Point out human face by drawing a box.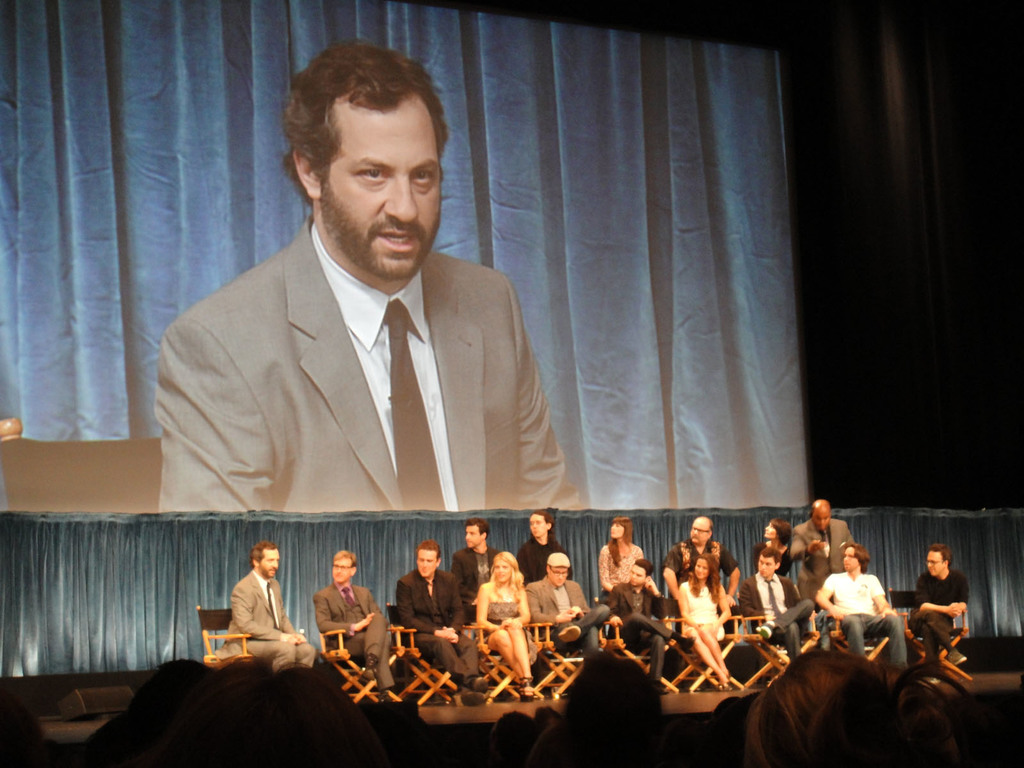
(x1=523, y1=513, x2=554, y2=539).
